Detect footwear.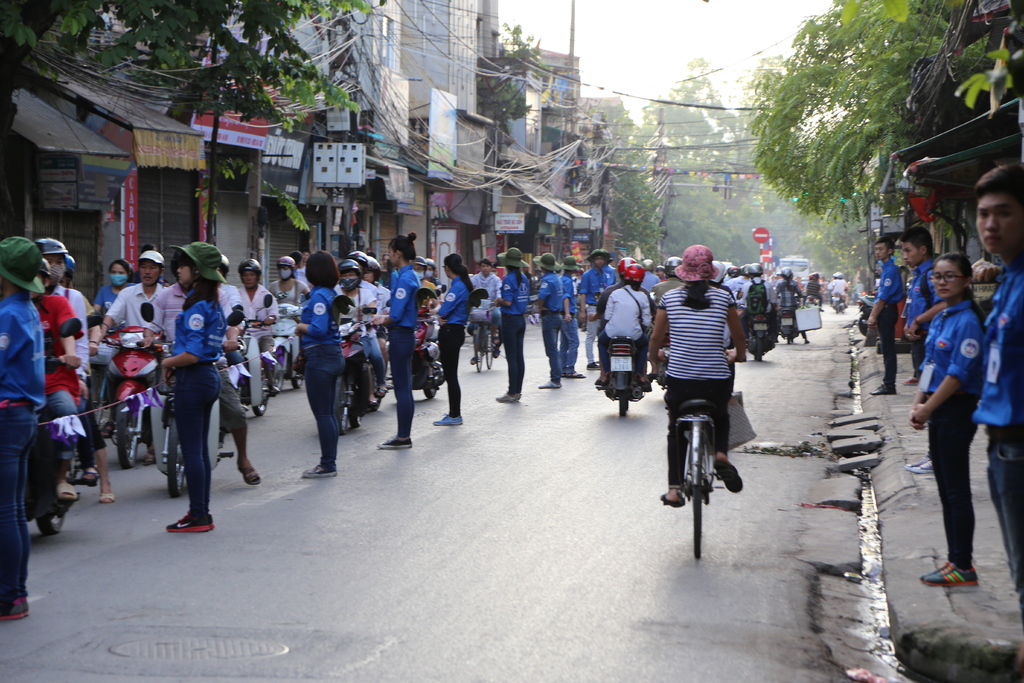
Detected at crop(712, 457, 740, 495).
